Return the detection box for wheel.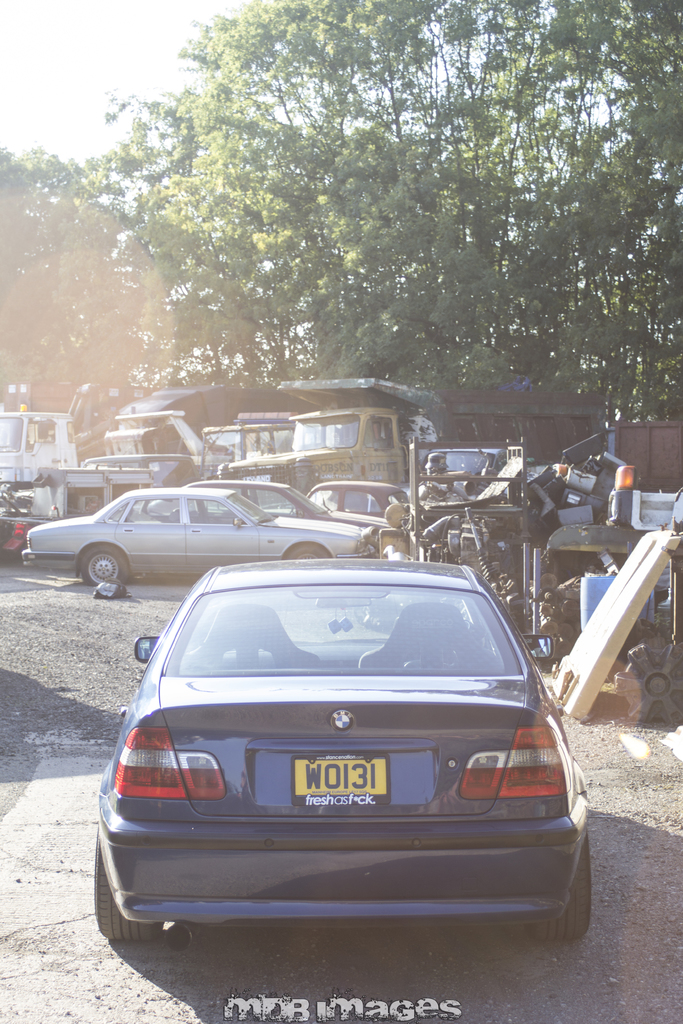
(81, 836, 163, 942).
